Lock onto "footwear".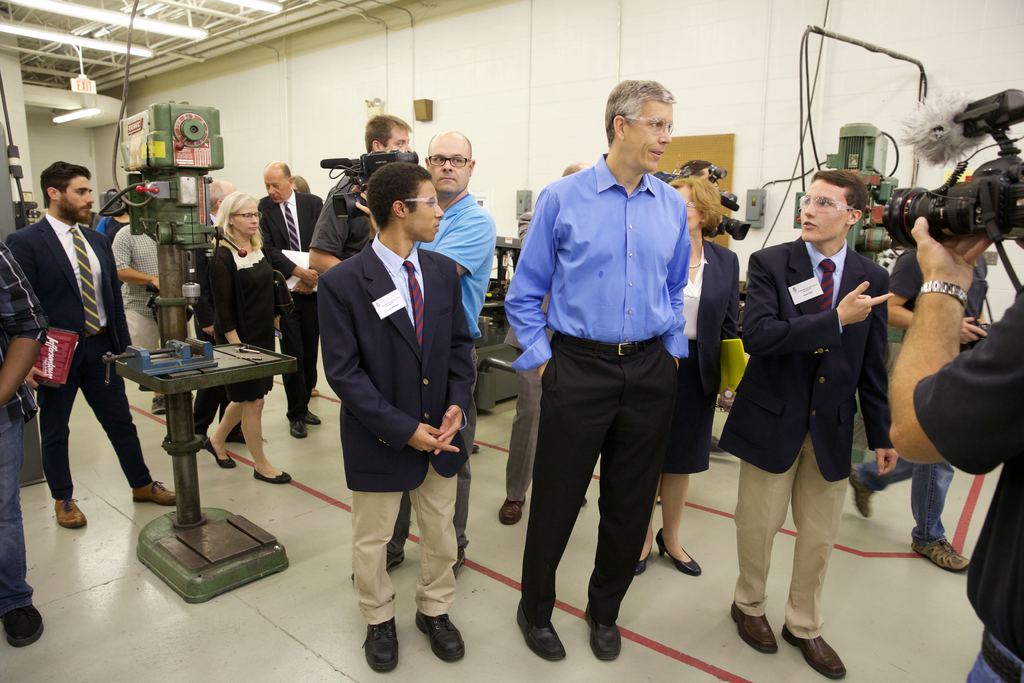
Locked: region(516, 599, 564, 659).
